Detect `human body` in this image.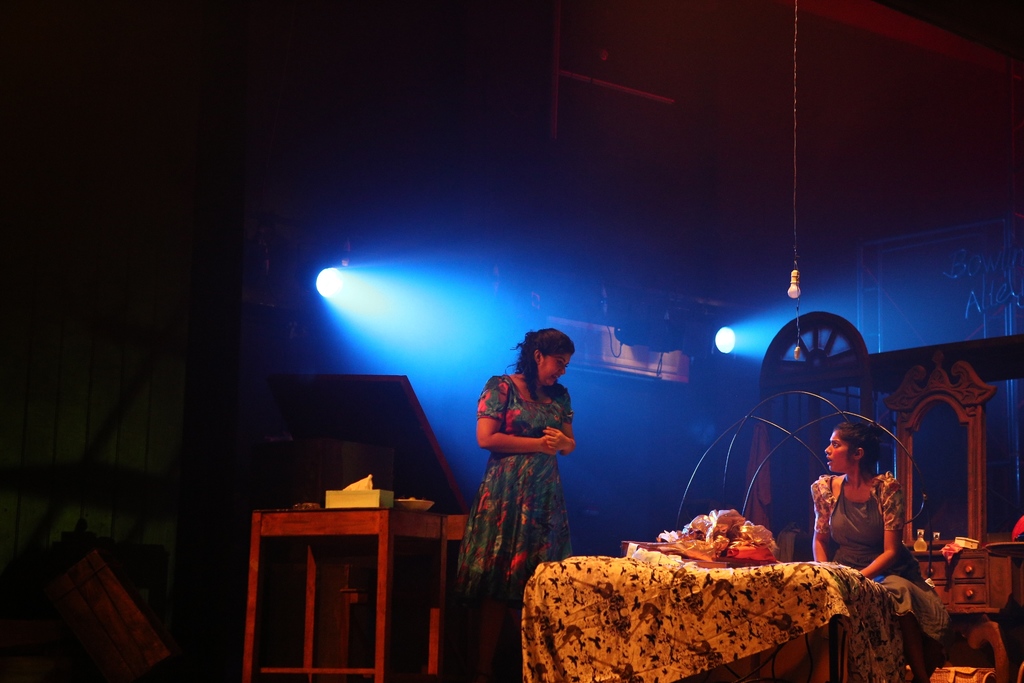
Detection: x1=467, y1=311, x2=593, y2=644.
